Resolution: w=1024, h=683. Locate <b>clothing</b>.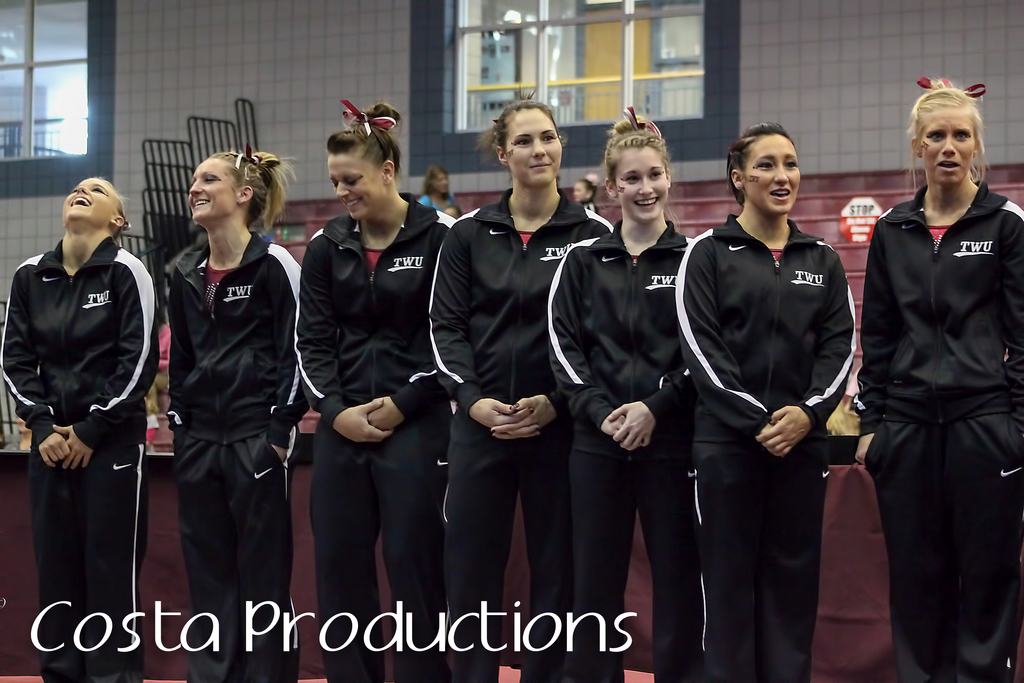
(676, 211, 856, 682).
